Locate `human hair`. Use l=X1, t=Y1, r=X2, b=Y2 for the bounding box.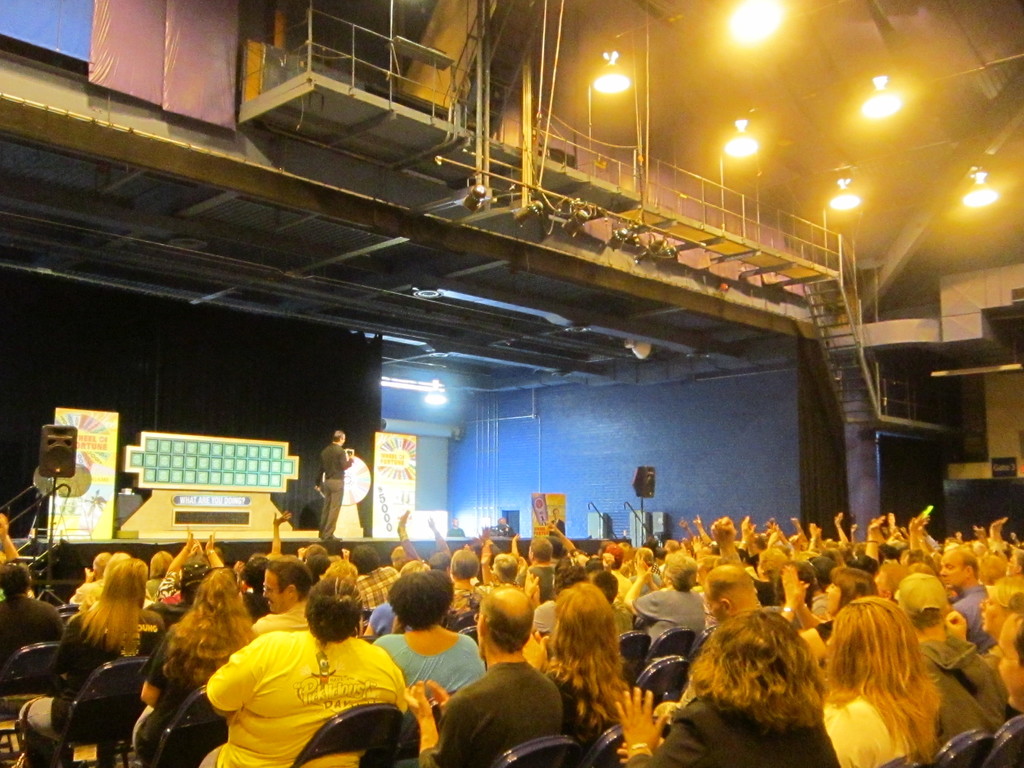
l=986, t=577, r=1023, b=612.
